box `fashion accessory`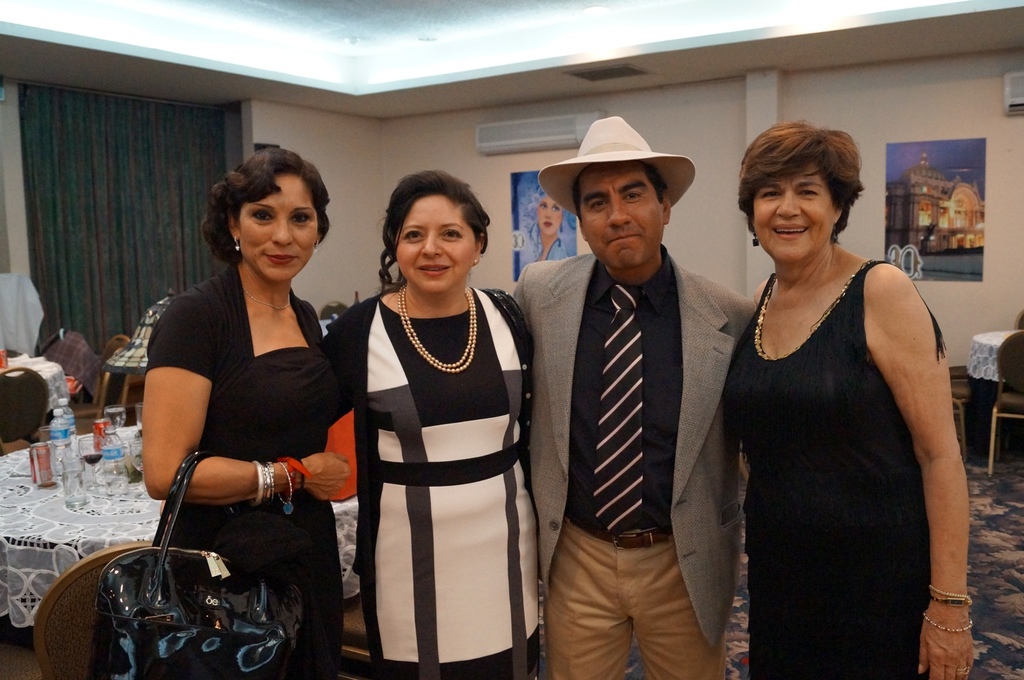
(85,450,302,679)
